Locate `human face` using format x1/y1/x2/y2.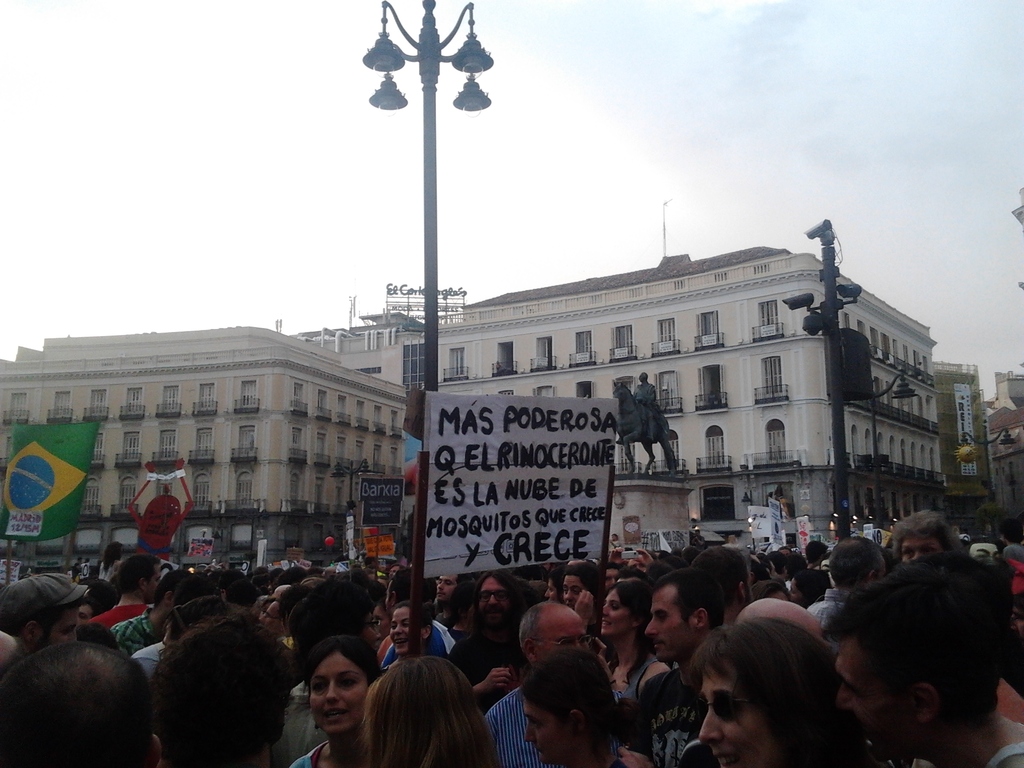
564/580/580/609.
